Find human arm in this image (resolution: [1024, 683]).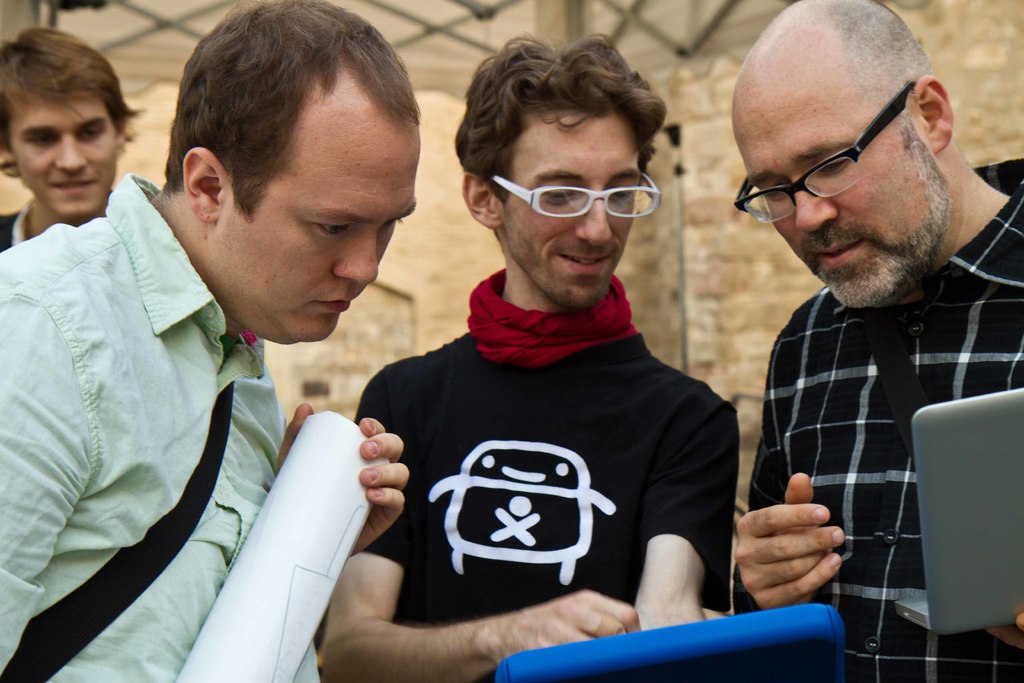
bbox=[0, 283, 106, 682].
